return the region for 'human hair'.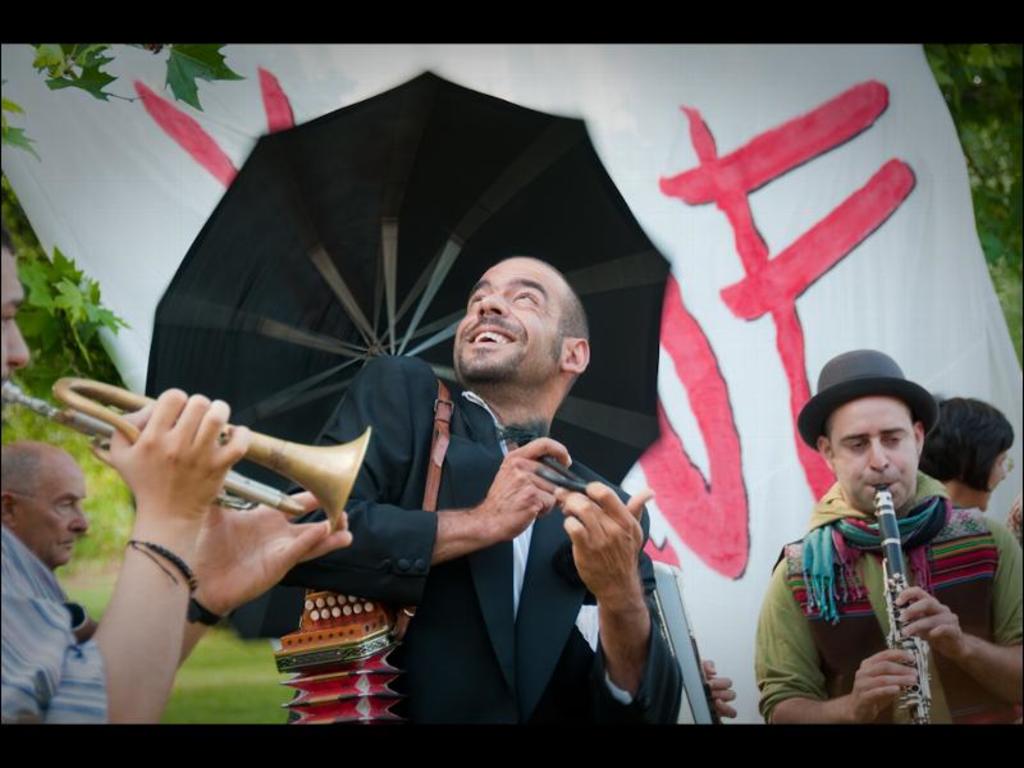
{"left": 914, "top": 394, "right": 1018, "bottom": 494}.
